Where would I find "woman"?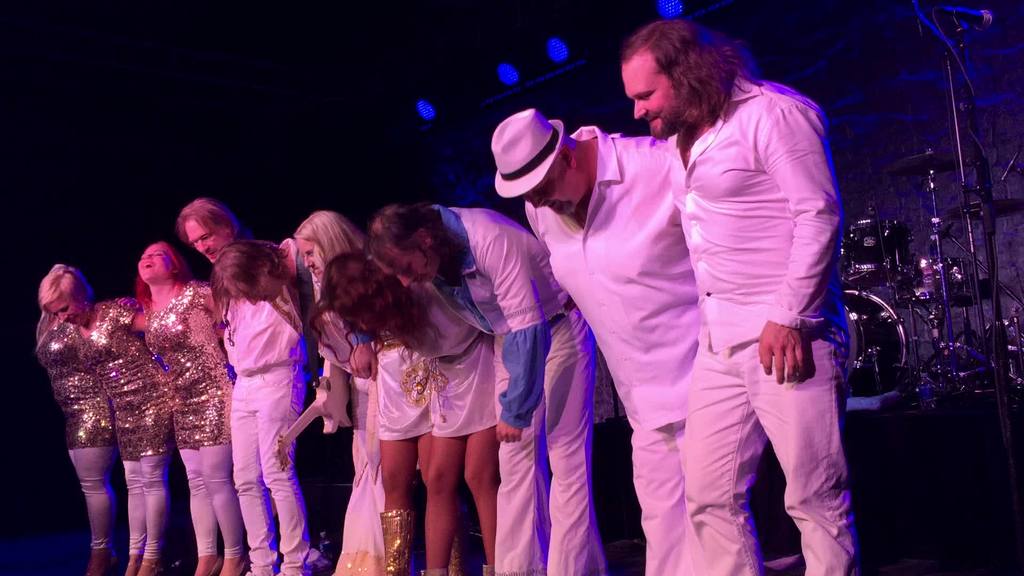
At select_region(36, 298, 144, 573).
